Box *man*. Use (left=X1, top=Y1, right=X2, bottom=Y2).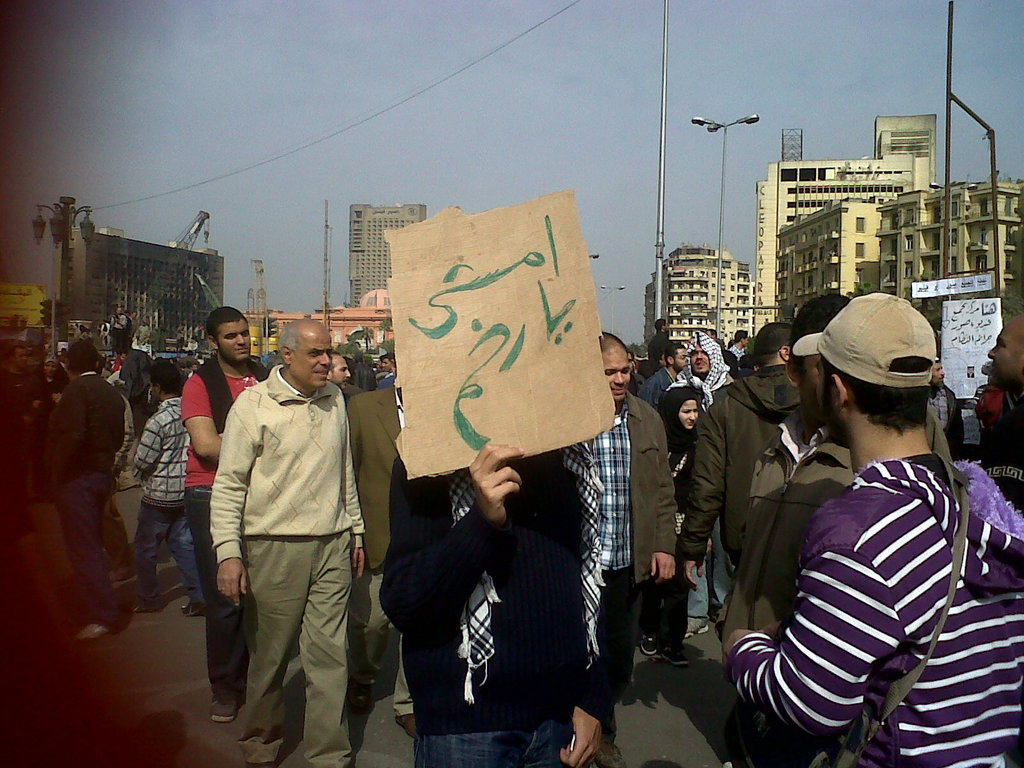
(left=976, top=371, right=1023, bottom=433).
